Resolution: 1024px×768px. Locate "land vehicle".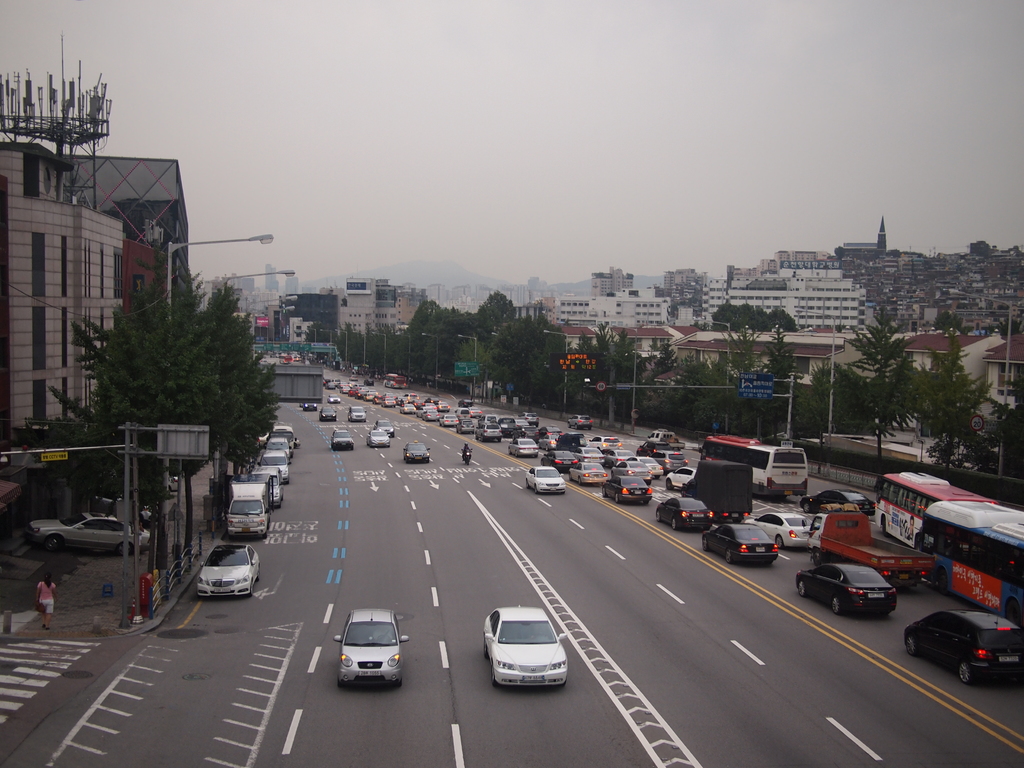
<region>604, 474, 650, 500</region>.
